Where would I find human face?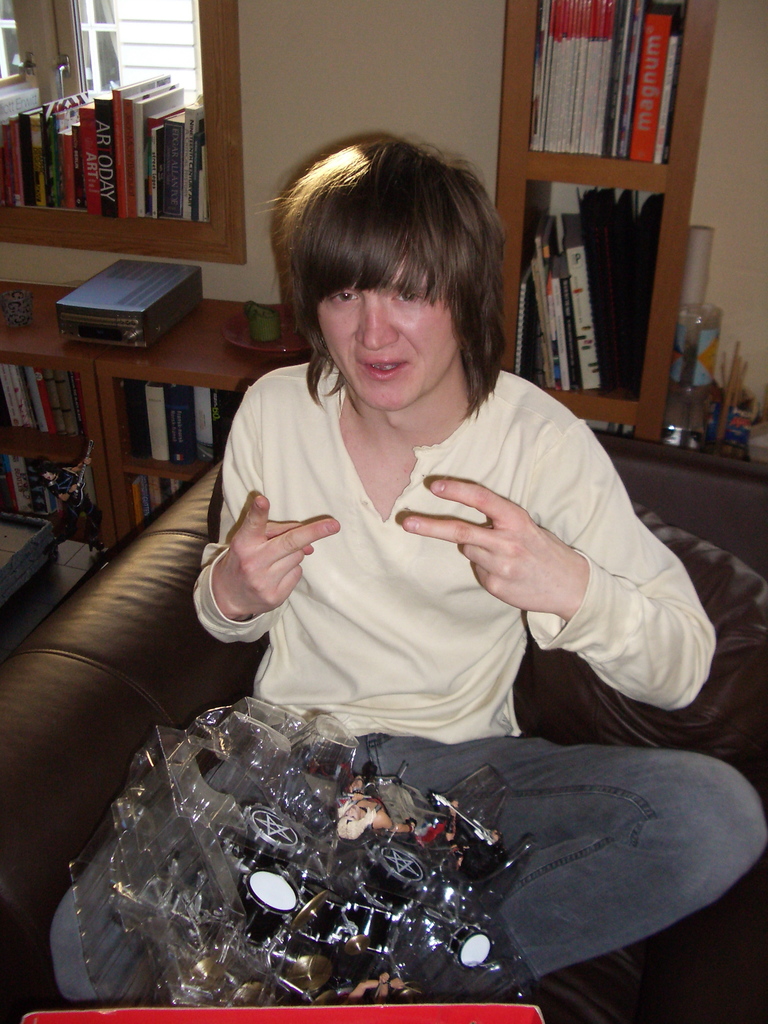
At box(322, 257, 456, 399).
